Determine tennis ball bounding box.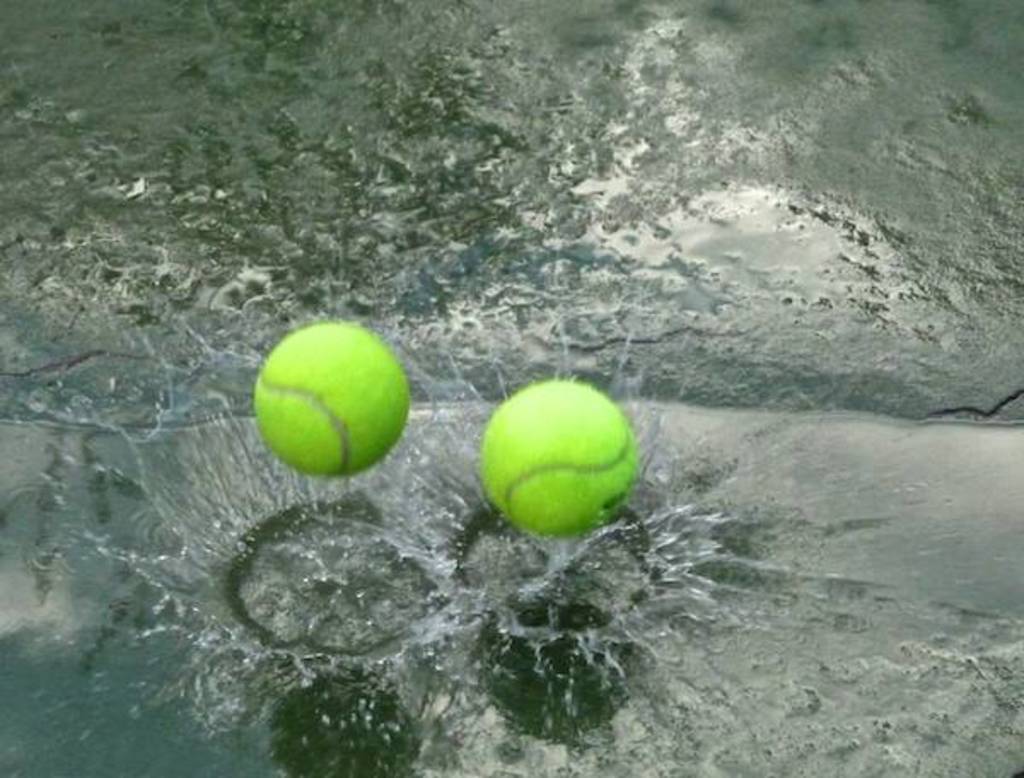
Determined: 247,319,404,471.
